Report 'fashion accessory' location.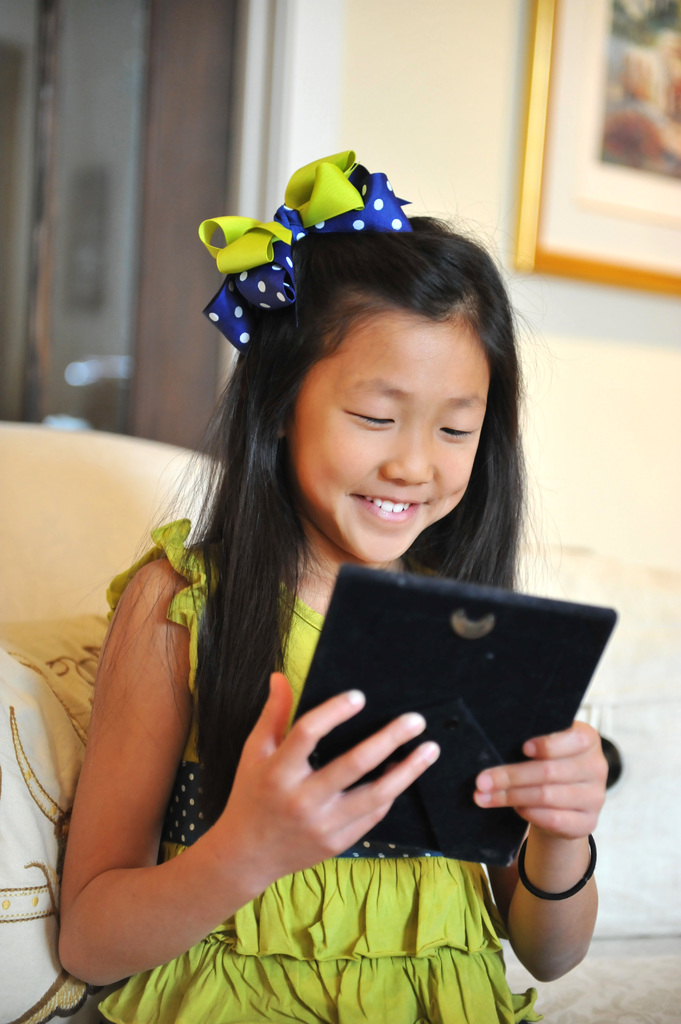
Report: {"x1": 202, "y1": 149, "x2": 413, "y2": 350}.
